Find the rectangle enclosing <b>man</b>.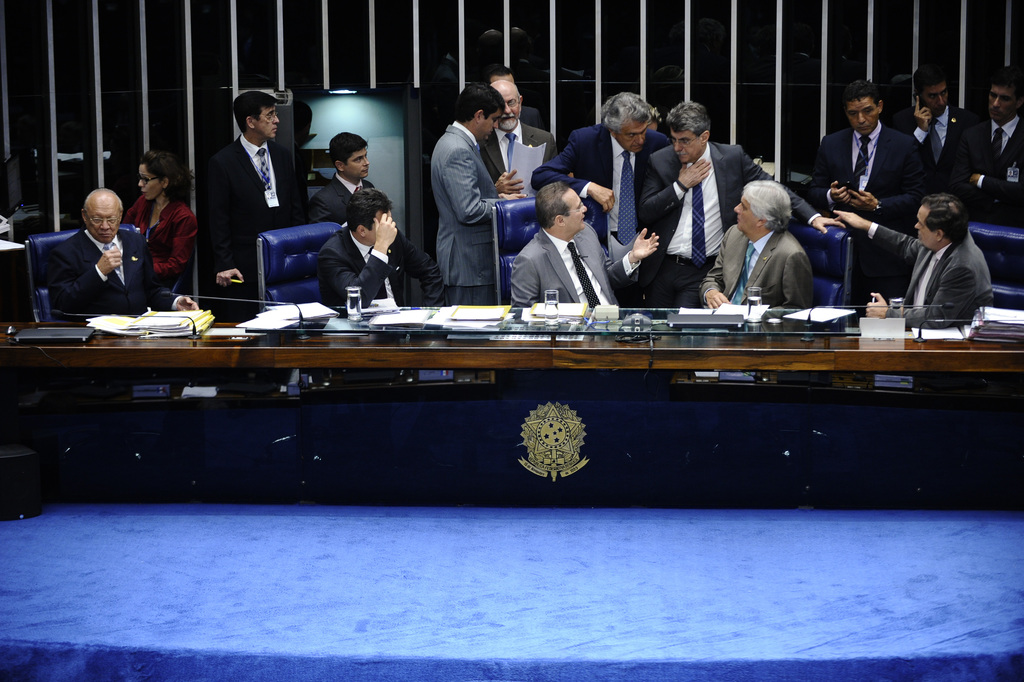
(320,187,446,305).
